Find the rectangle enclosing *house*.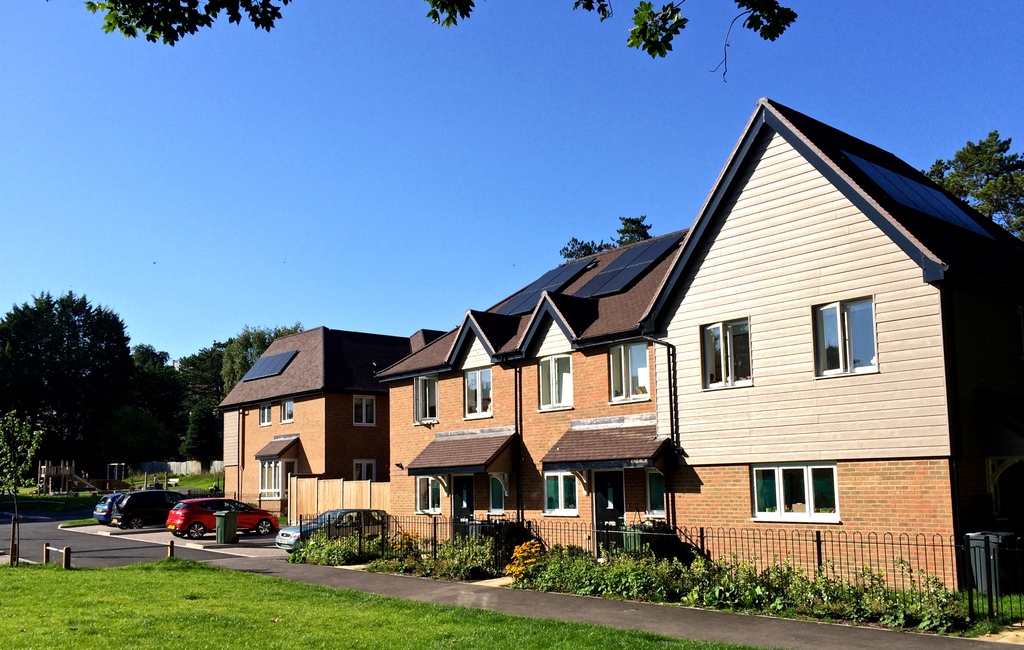
bbox=[217, 322, 407, 529].
